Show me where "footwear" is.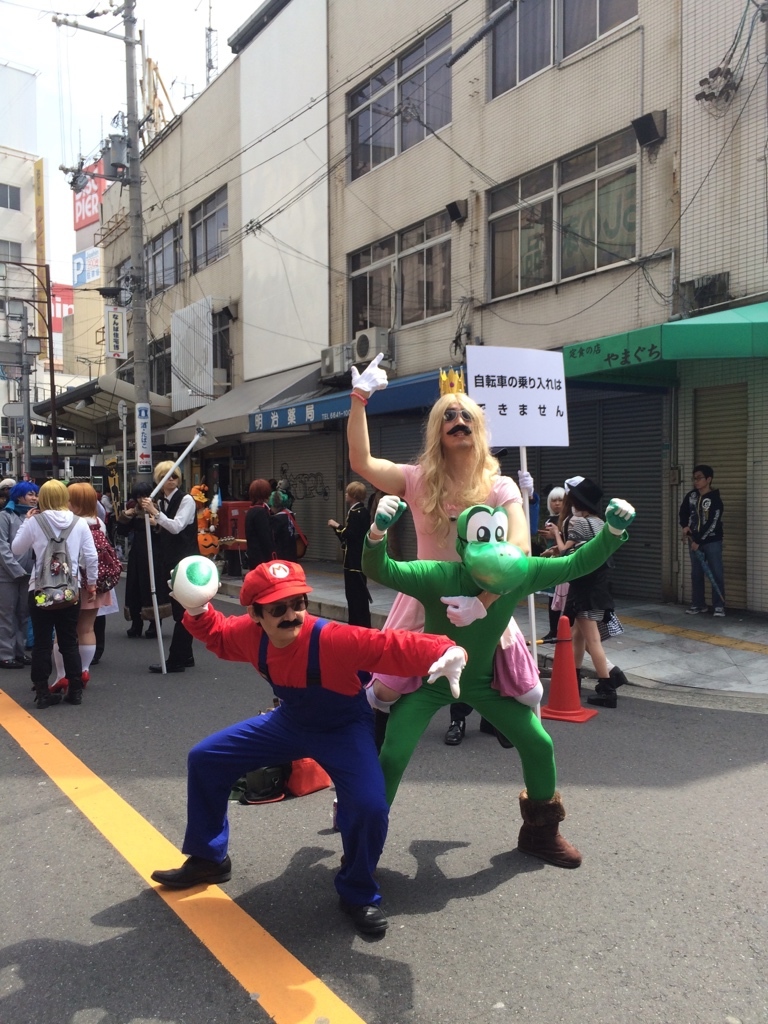
"footwear" is at region(338, 894, 384, 939).
